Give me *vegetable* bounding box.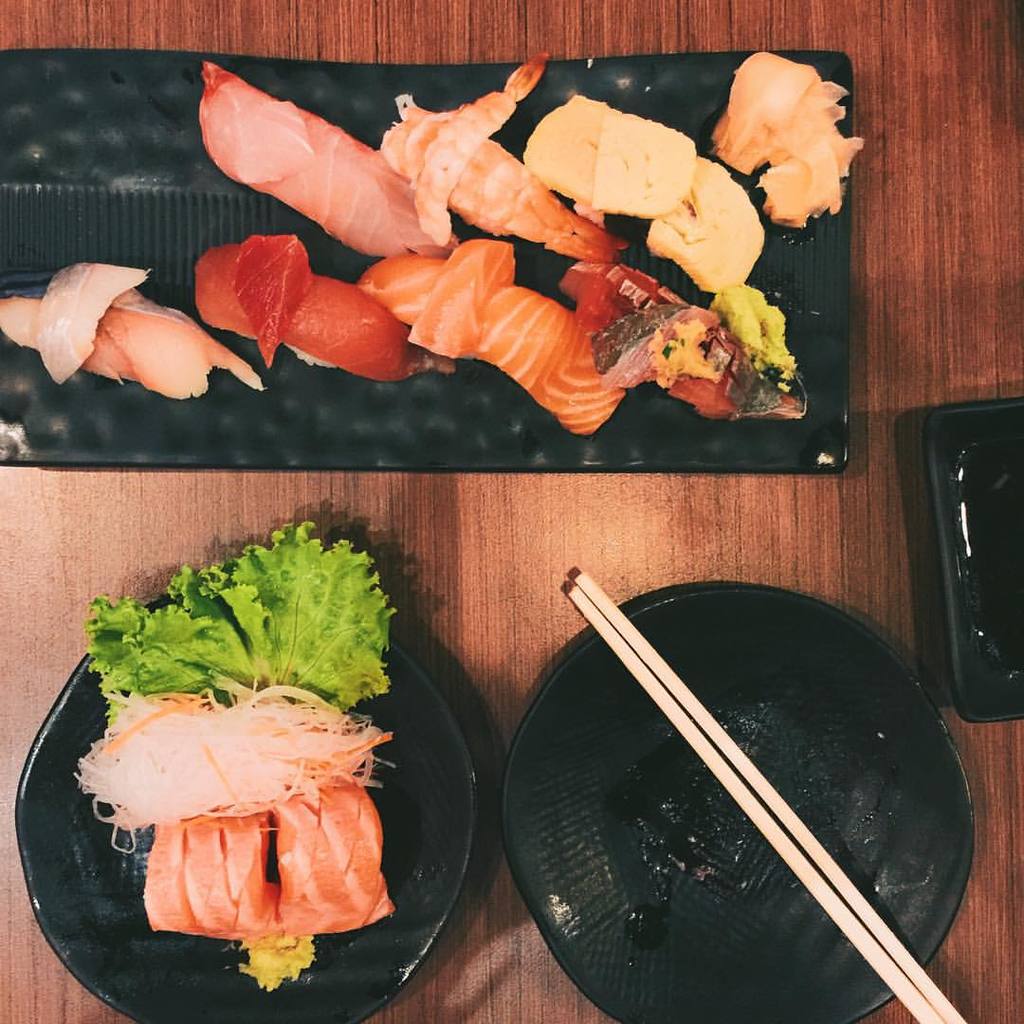
select_region(82, 511, 405, 721).
